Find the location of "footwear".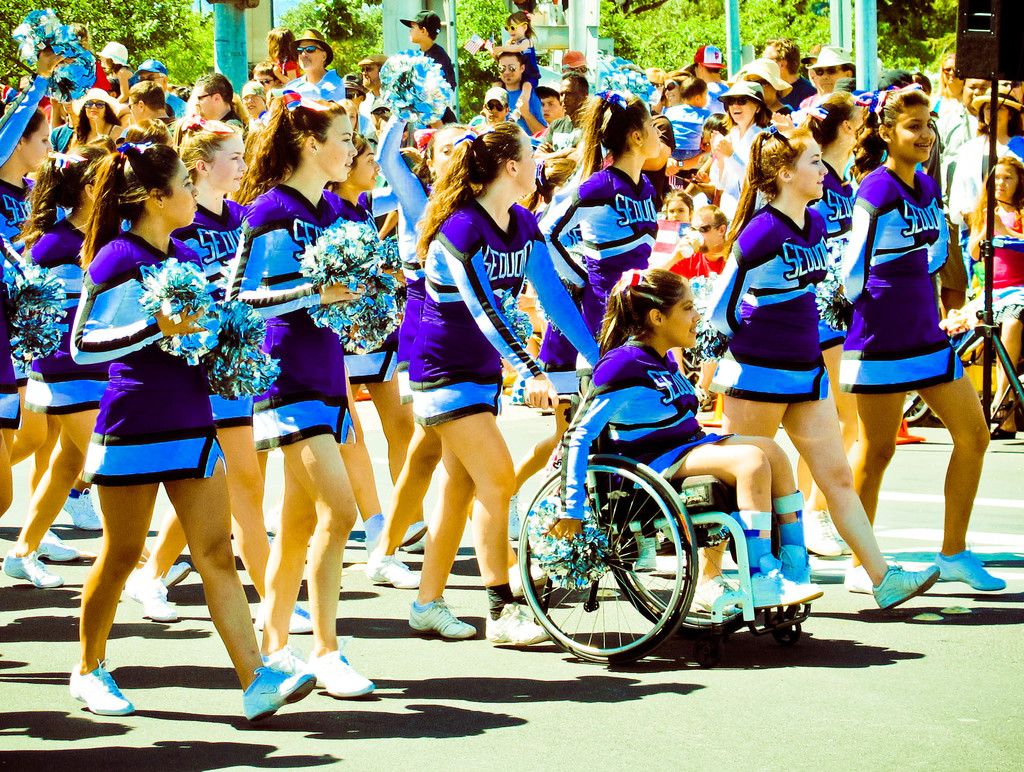
Location: (691, 575, 737, 612).
